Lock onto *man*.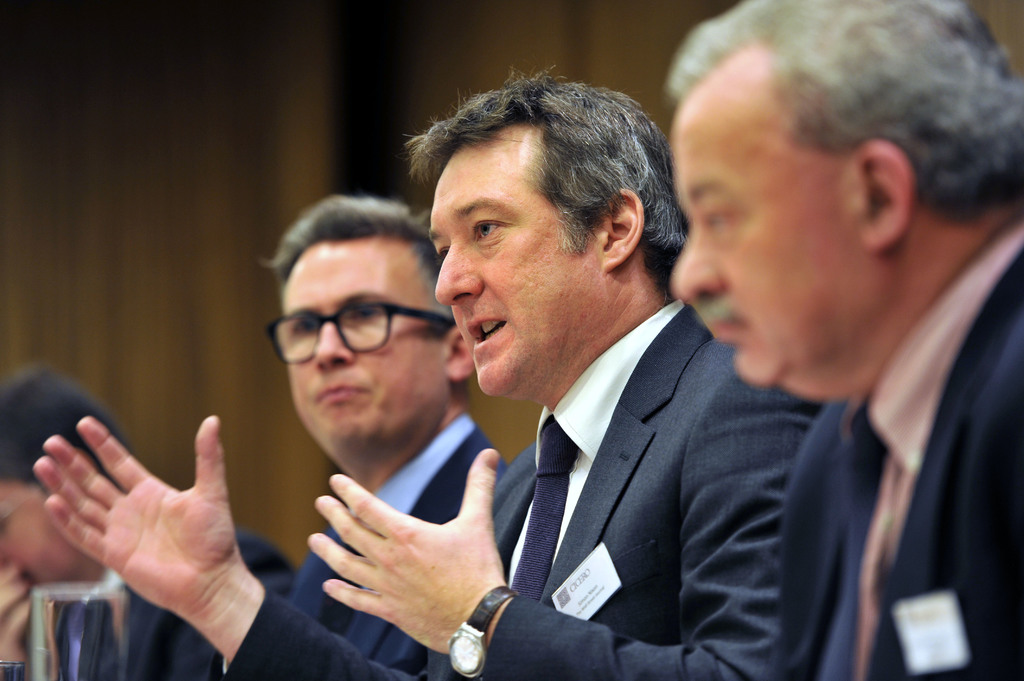
Locked: box=[244, 187, 509, 680].
